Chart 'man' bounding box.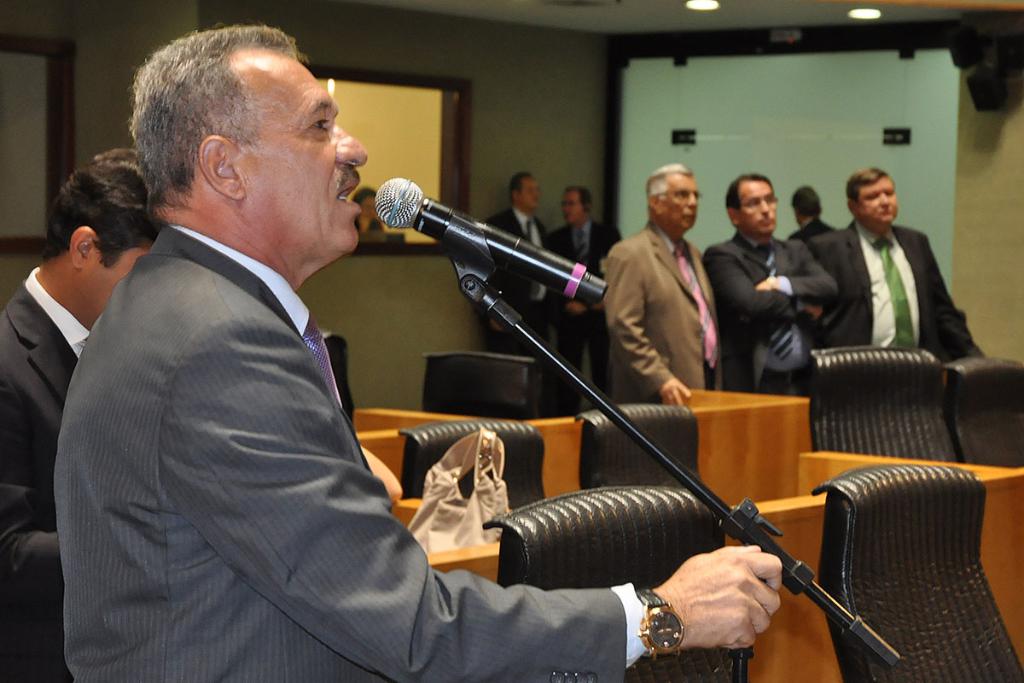
Charted: [left=354, top=184, right=387, bottom=239].
